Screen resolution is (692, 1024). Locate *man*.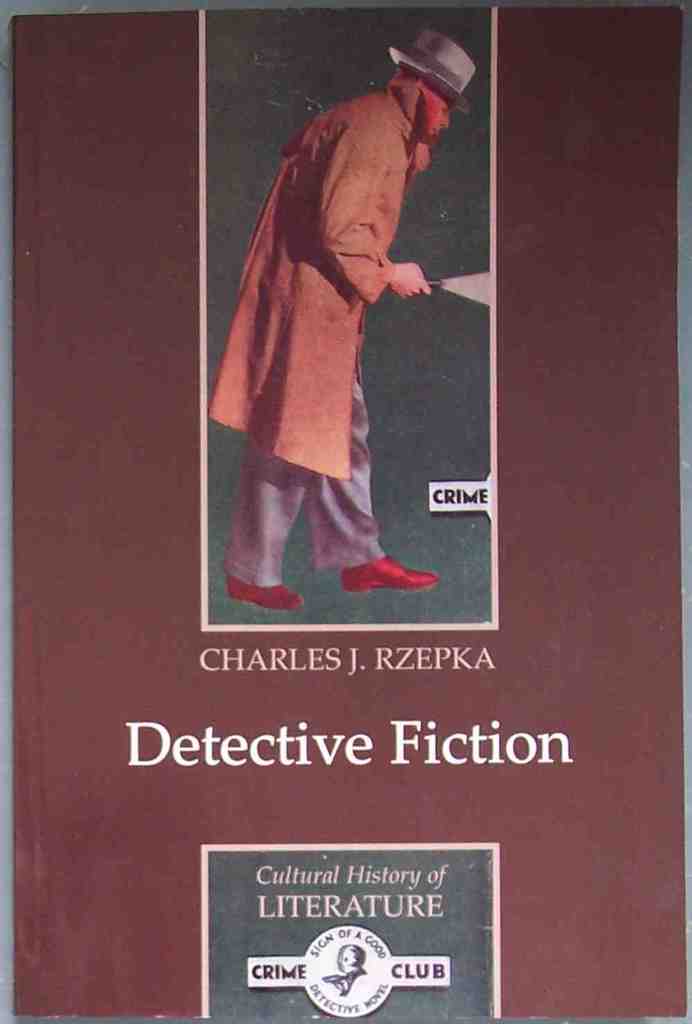
bbox(200, 36, 486, 640).
